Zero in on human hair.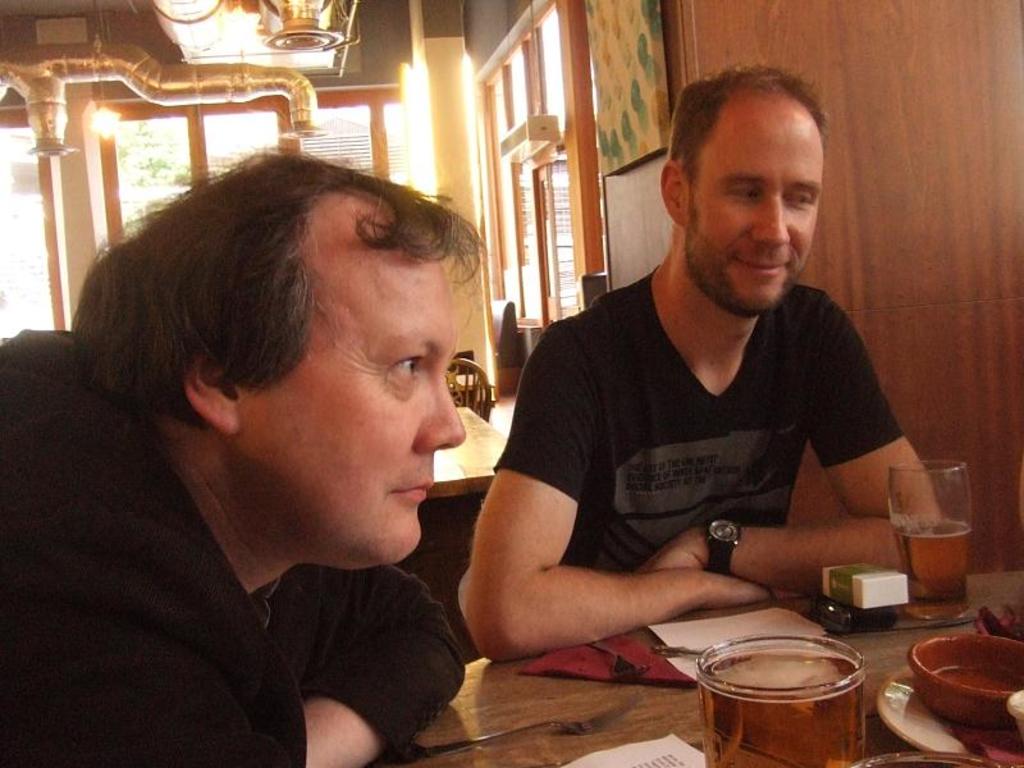
Zeroed in: BBox(669, 61, 832, 244).
